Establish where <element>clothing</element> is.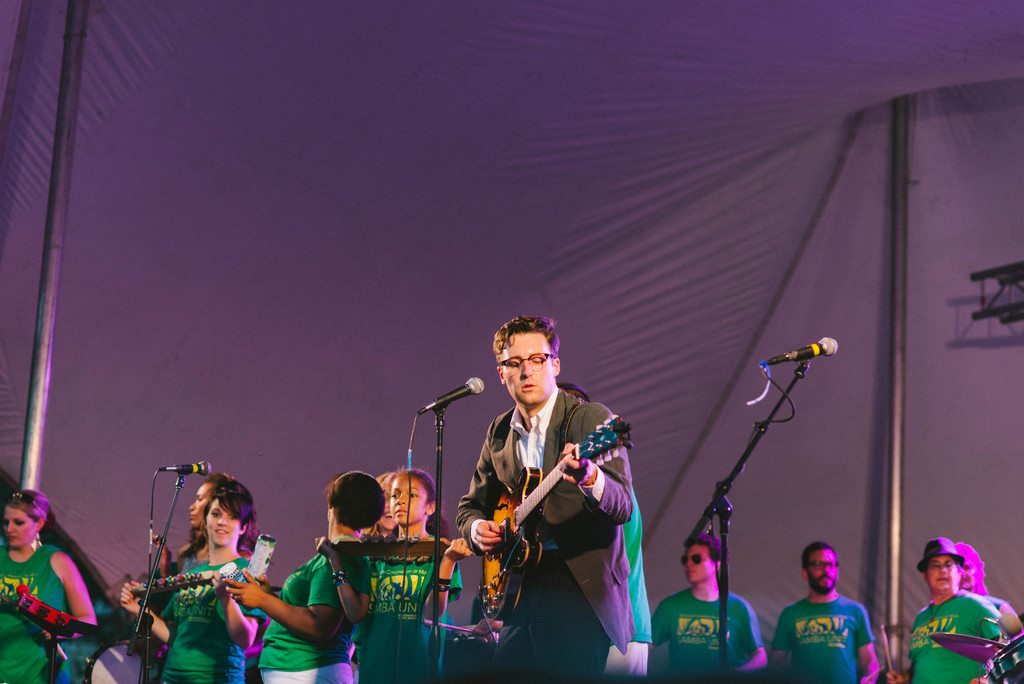
Established at 454,392,642,681.
